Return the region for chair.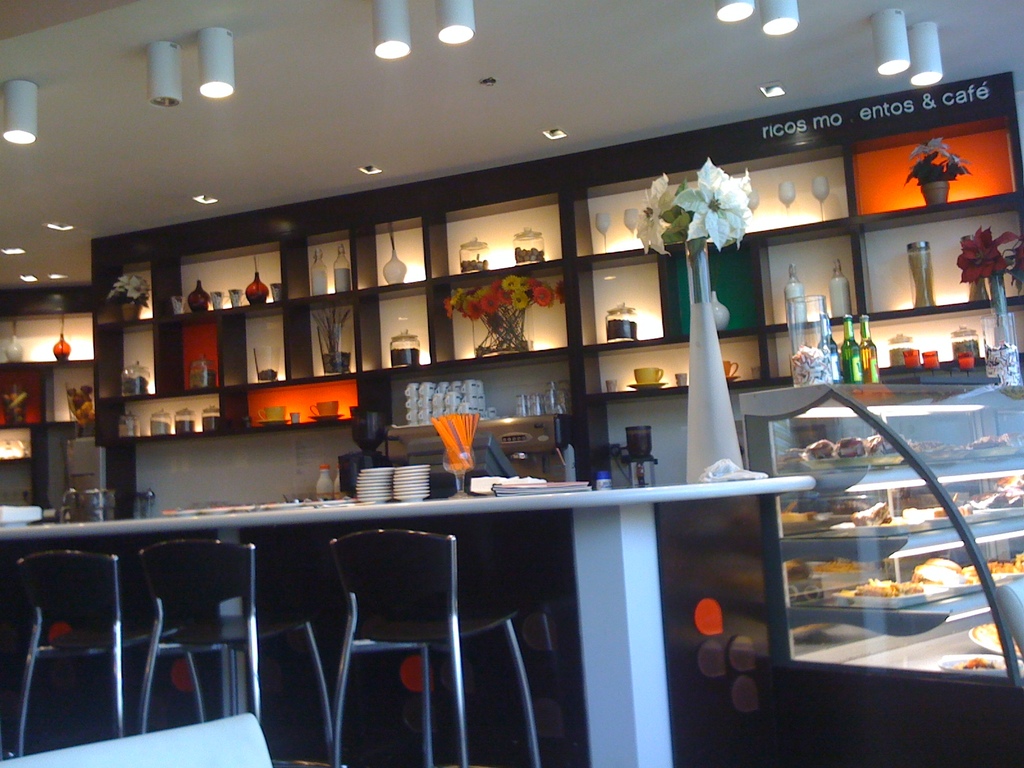
pyautogui.locateOnScreen(15, 516, 156, 751).
